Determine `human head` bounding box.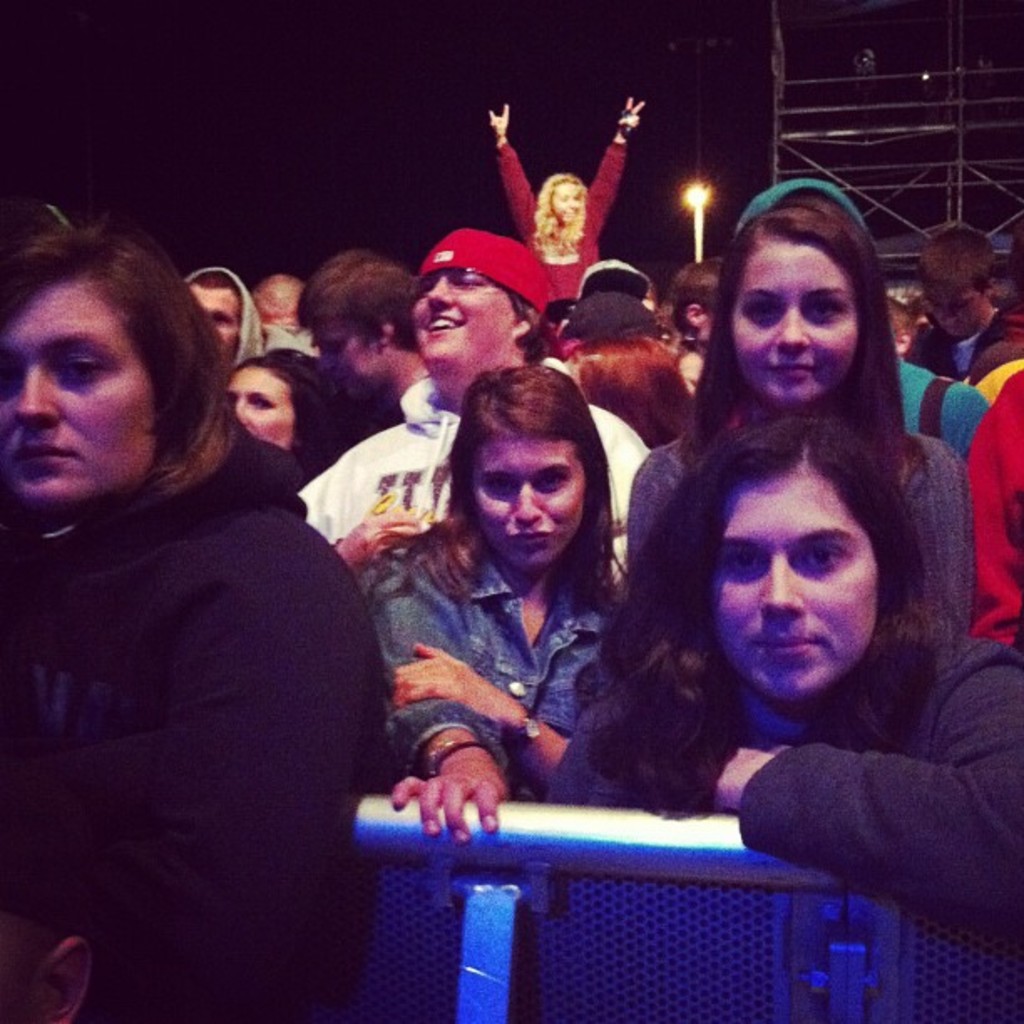
Determined: detection(0, 236, 218, 509).
